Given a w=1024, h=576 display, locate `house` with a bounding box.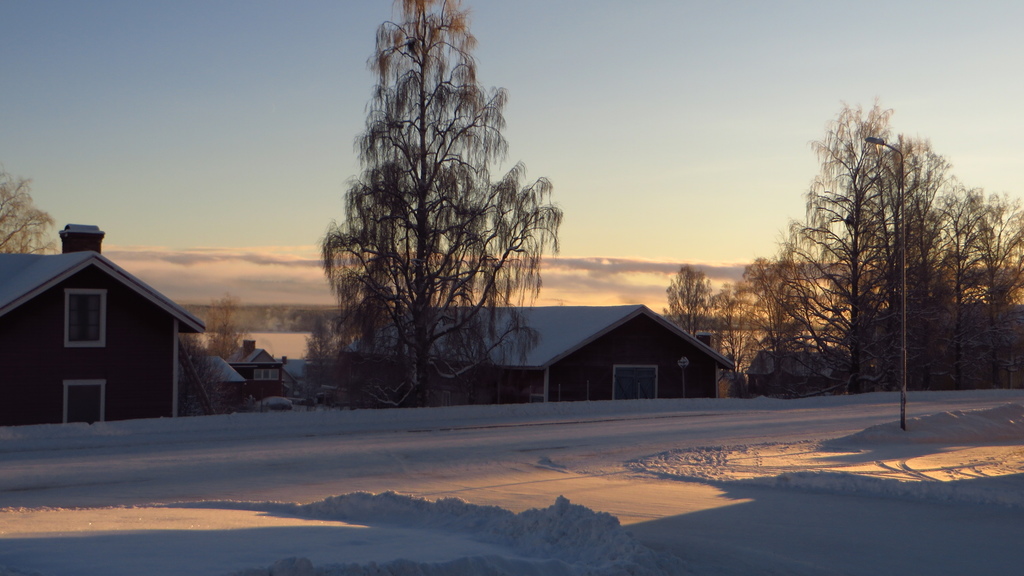
Located: box=[0, 215, 214, 435].
